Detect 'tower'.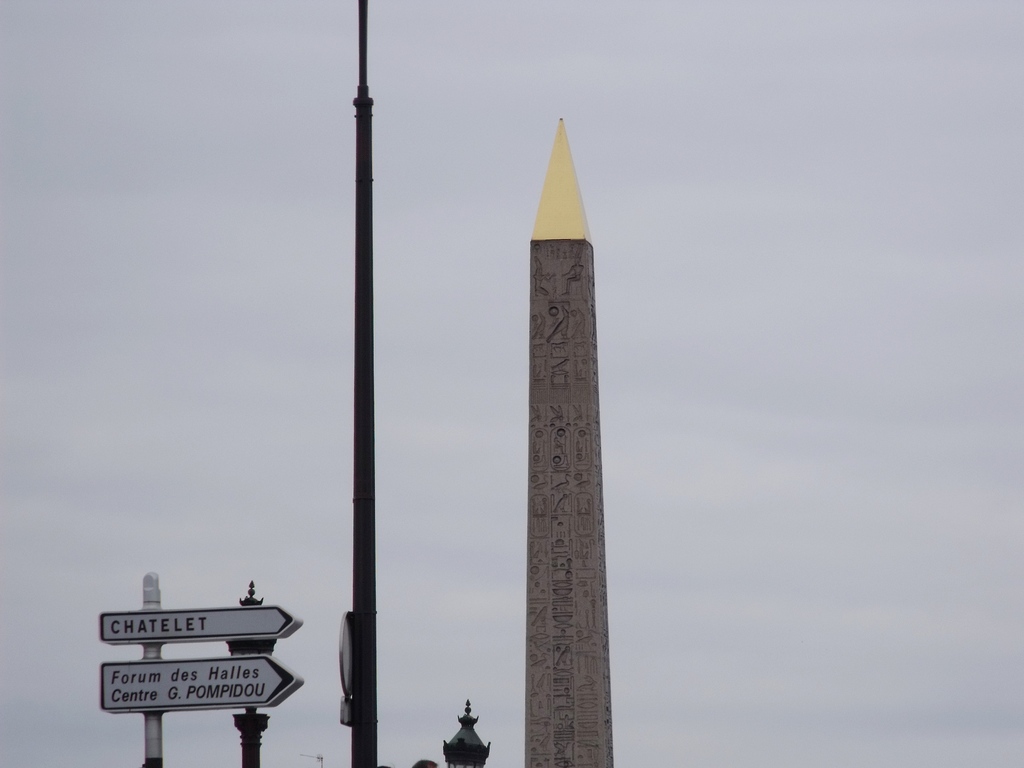
Detected at select_region(520, 120, 620, 767).
